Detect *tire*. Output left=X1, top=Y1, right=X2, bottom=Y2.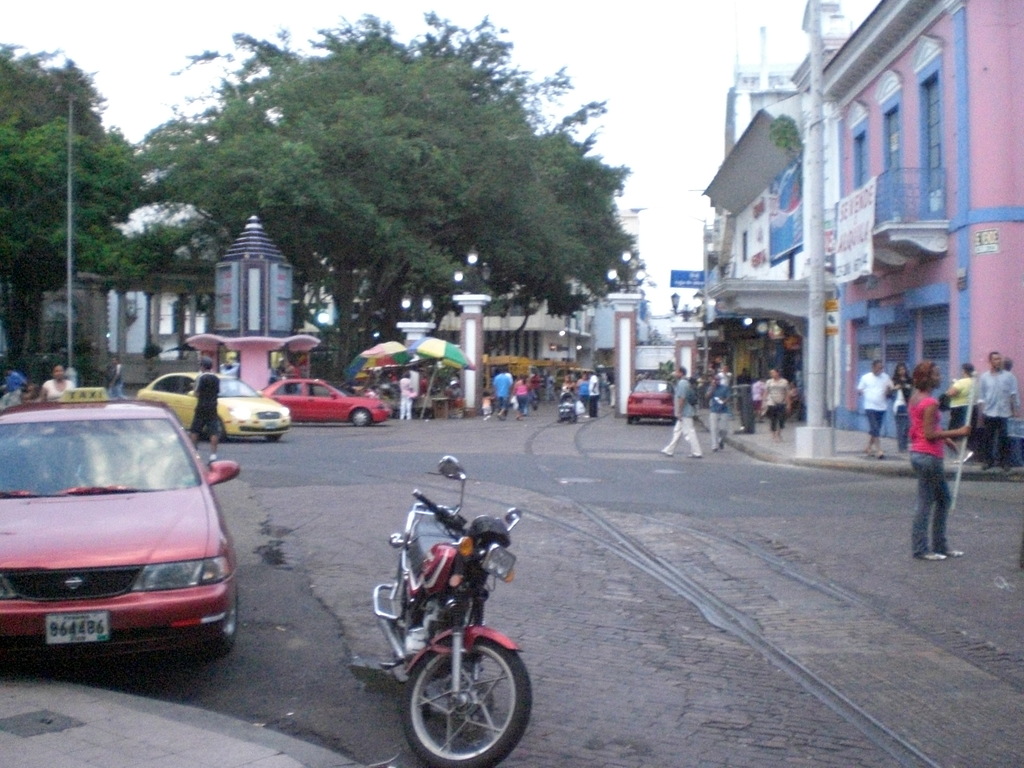
left=349, top=408, right=370, bottom=427.
